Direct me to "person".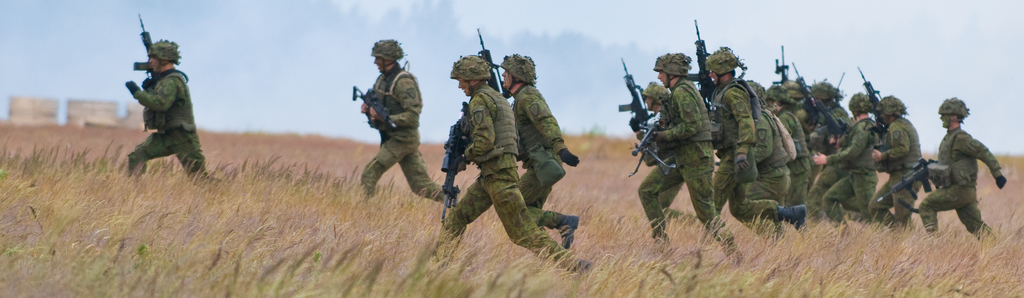
Direction: (810,91,896,231).
